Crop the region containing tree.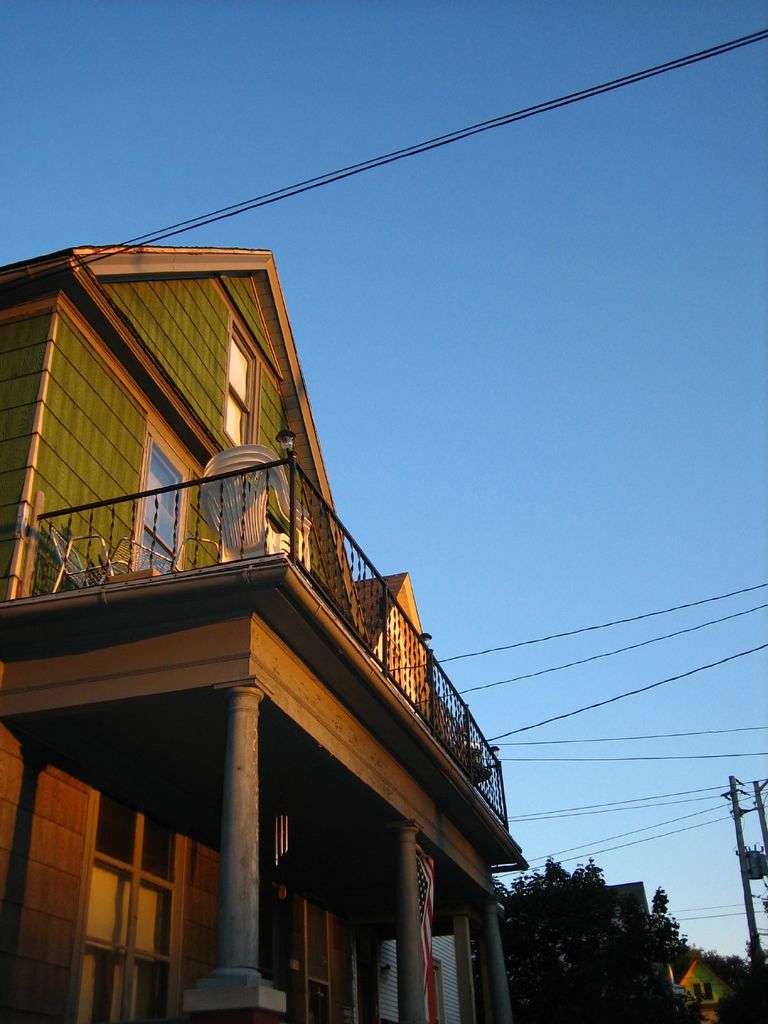
Crop region: 486/858/687/1023.
